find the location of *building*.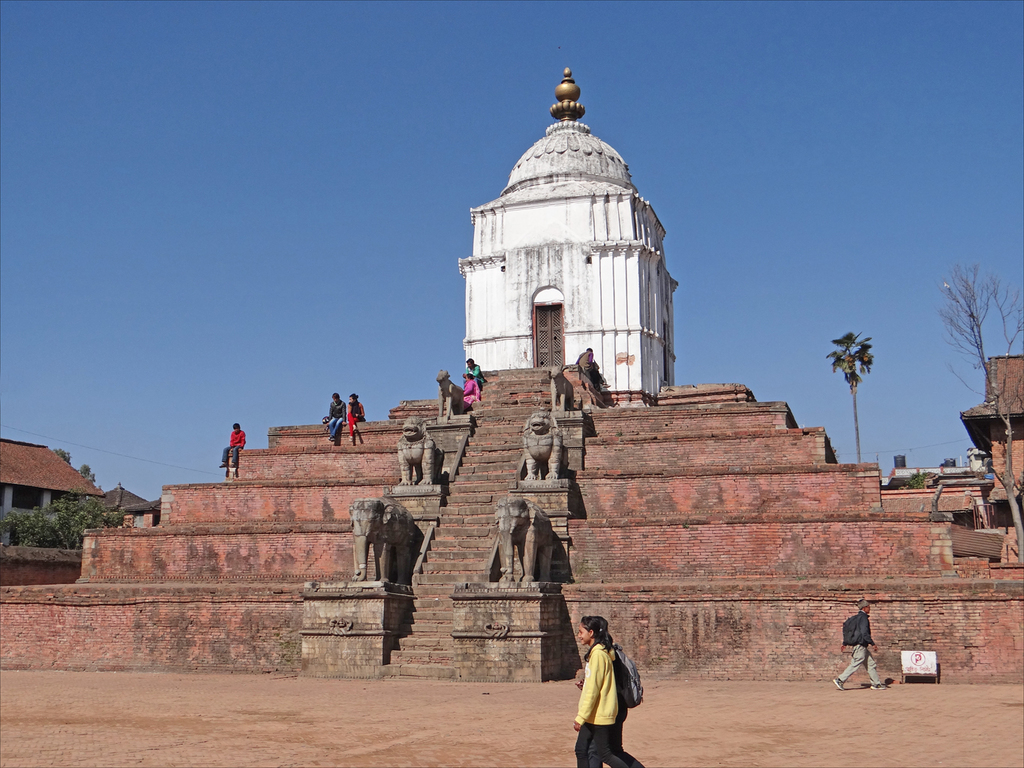
Location: region(962, 348, 1023, 557).
